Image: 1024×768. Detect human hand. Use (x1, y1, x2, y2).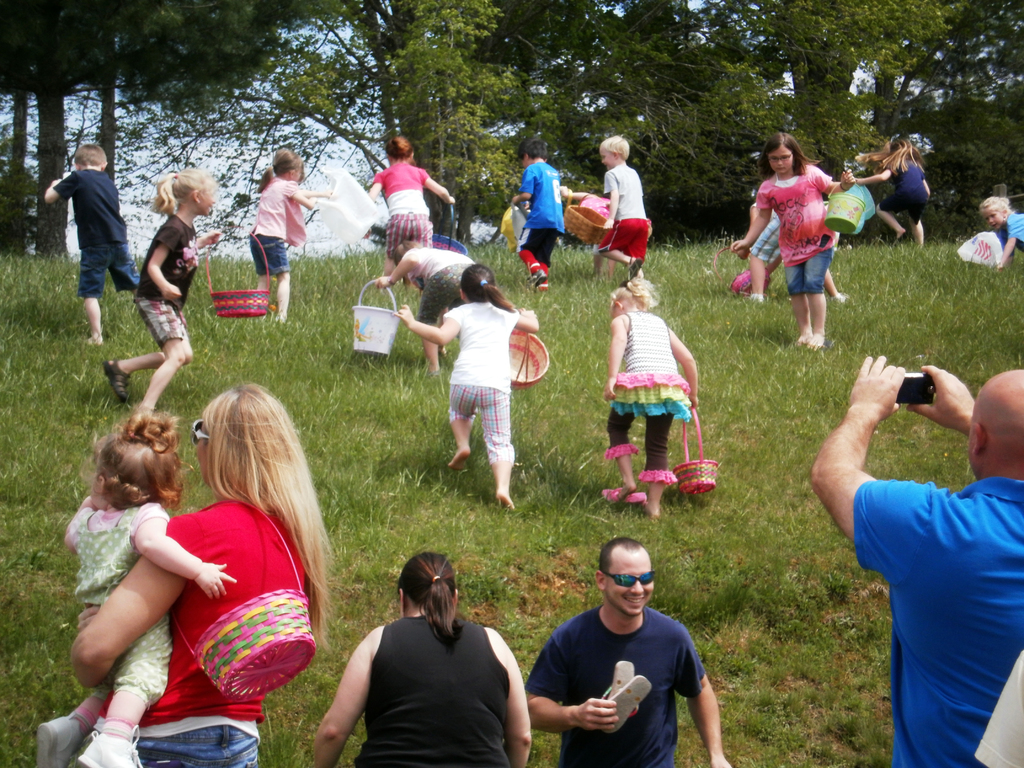
(515, 307, 539, 319).
